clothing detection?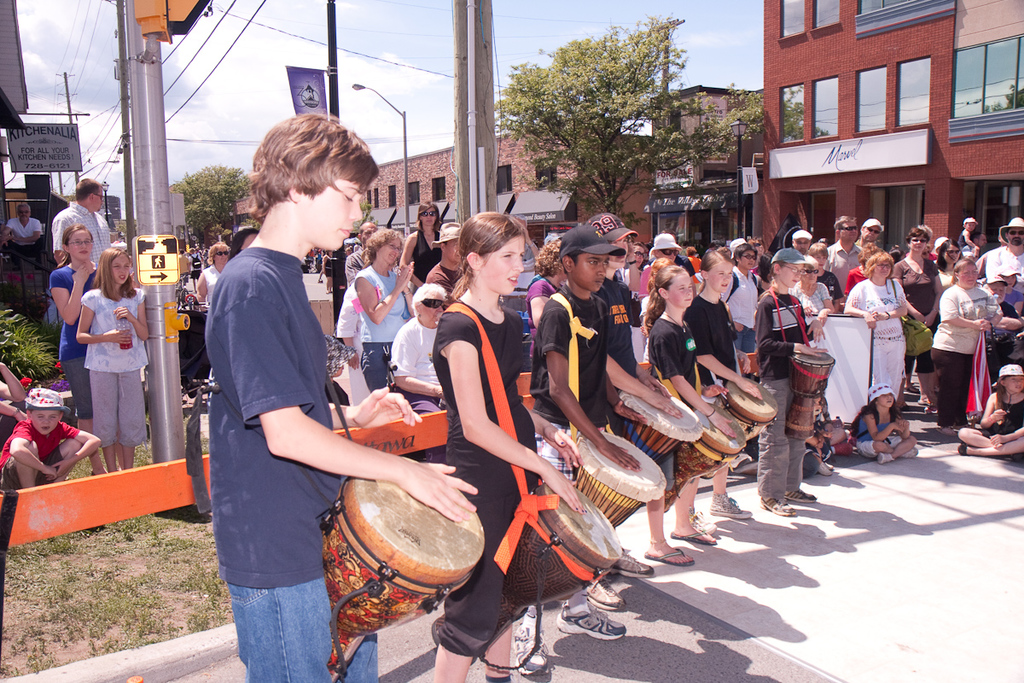
(843,276,907,395)
